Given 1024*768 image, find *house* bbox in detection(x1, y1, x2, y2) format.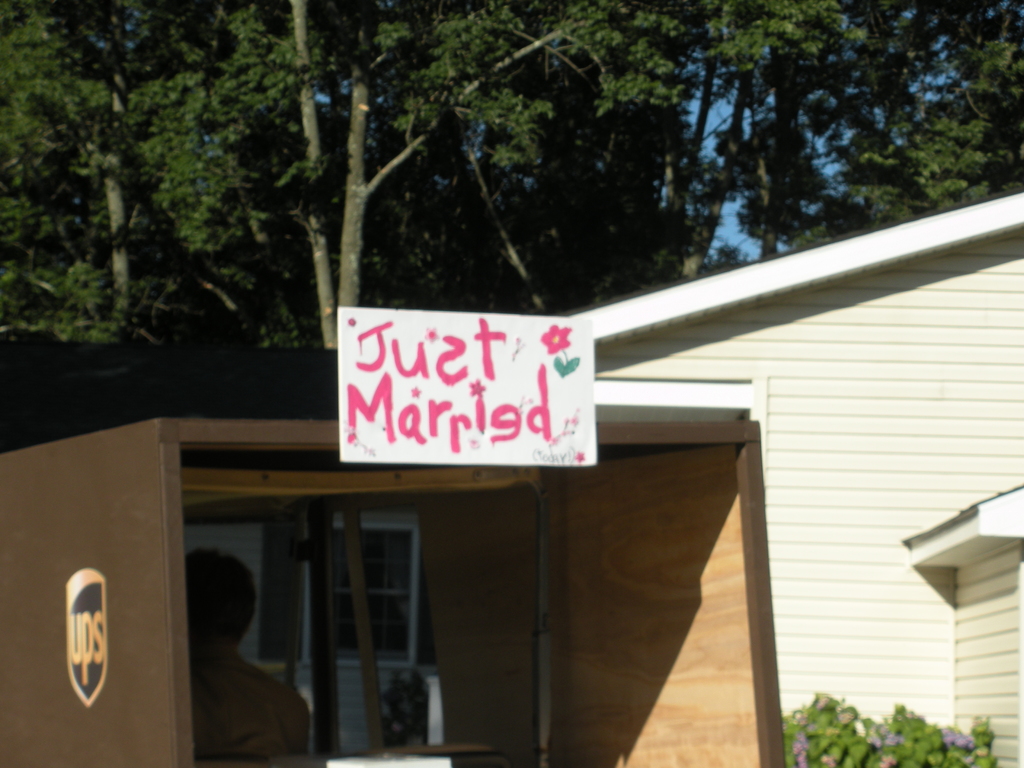
detection(183, 188, 1023, 767).
